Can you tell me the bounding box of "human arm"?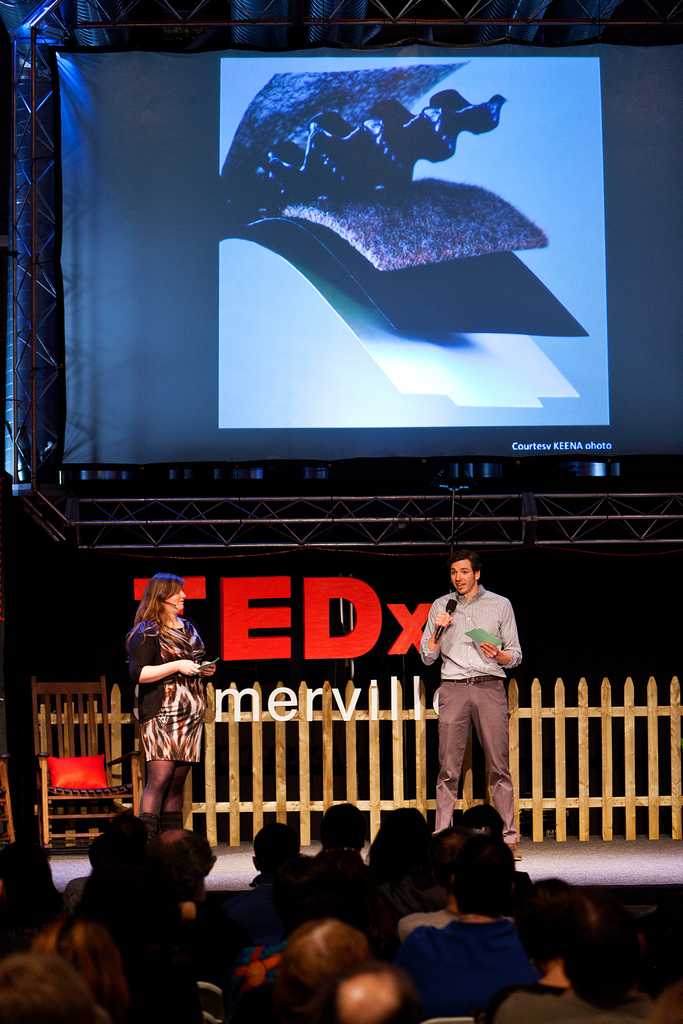
(189,622,212,673).
